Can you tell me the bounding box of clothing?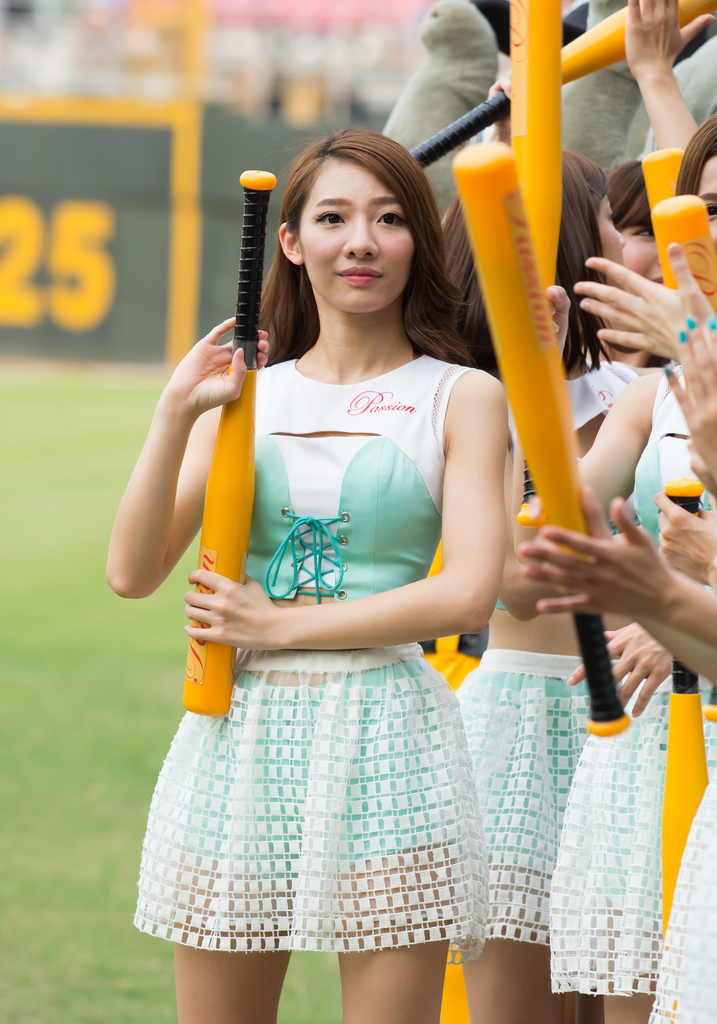
445,373,597,970.
